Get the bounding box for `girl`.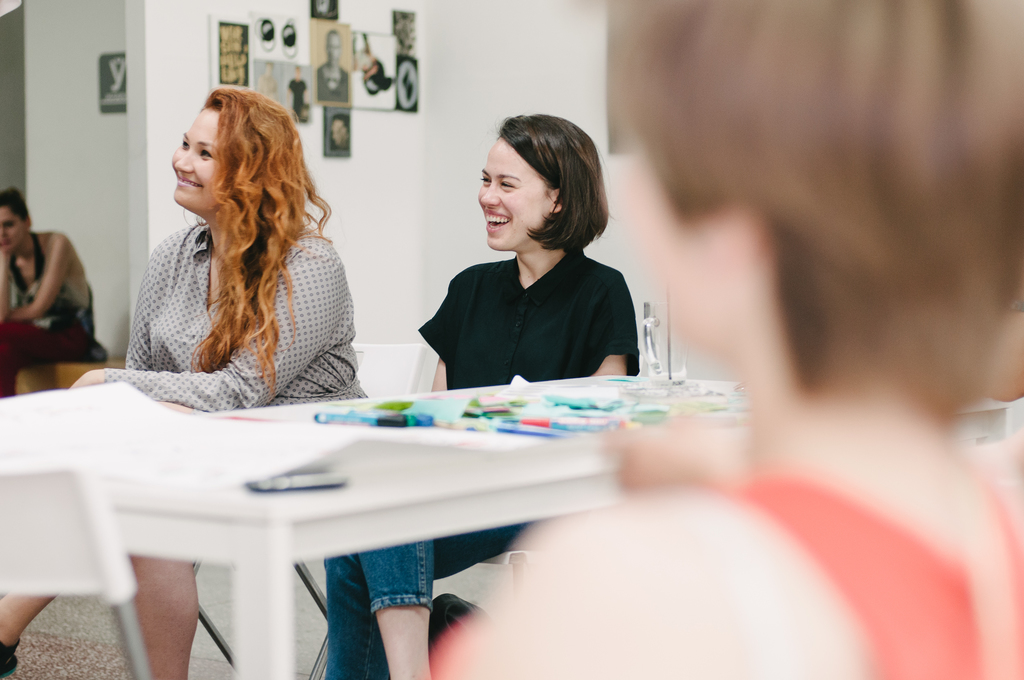
box=[0, 188, 111, 399].
